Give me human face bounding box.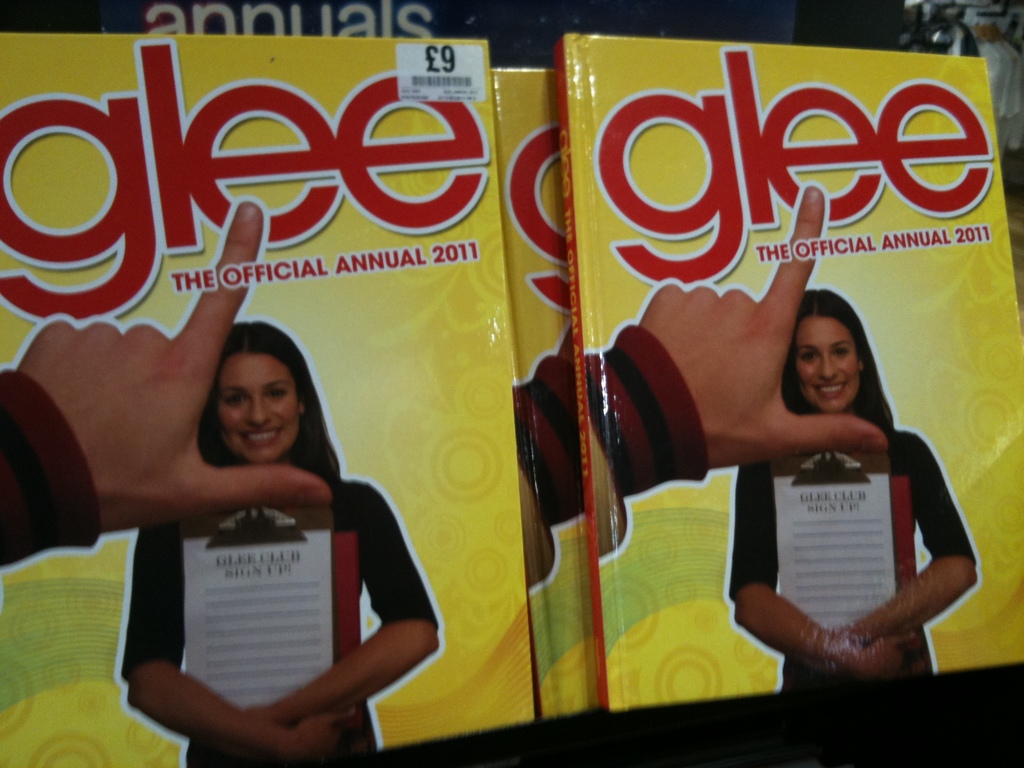
[x1=212, y1=352, x2=297, y2=465].
